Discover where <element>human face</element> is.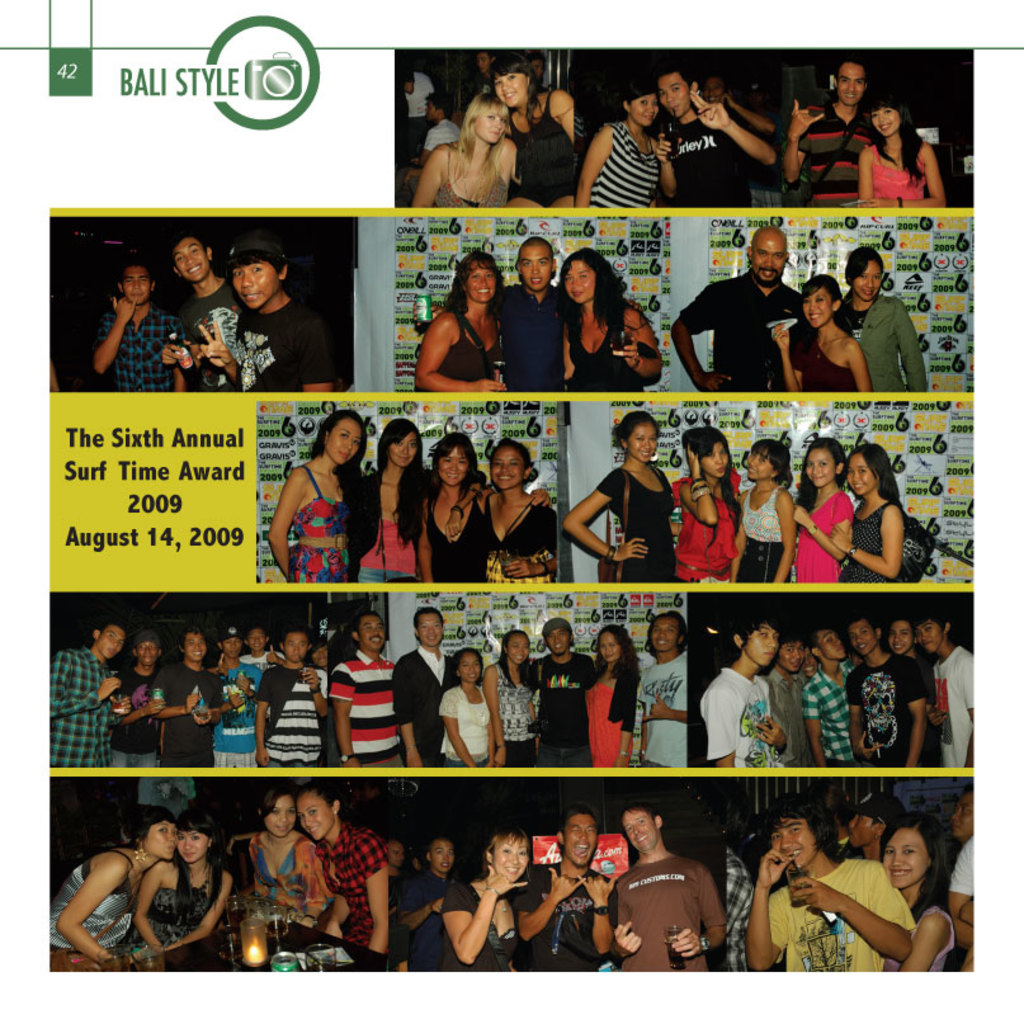
Discovered at Rect(813, 631, 846, 659).
